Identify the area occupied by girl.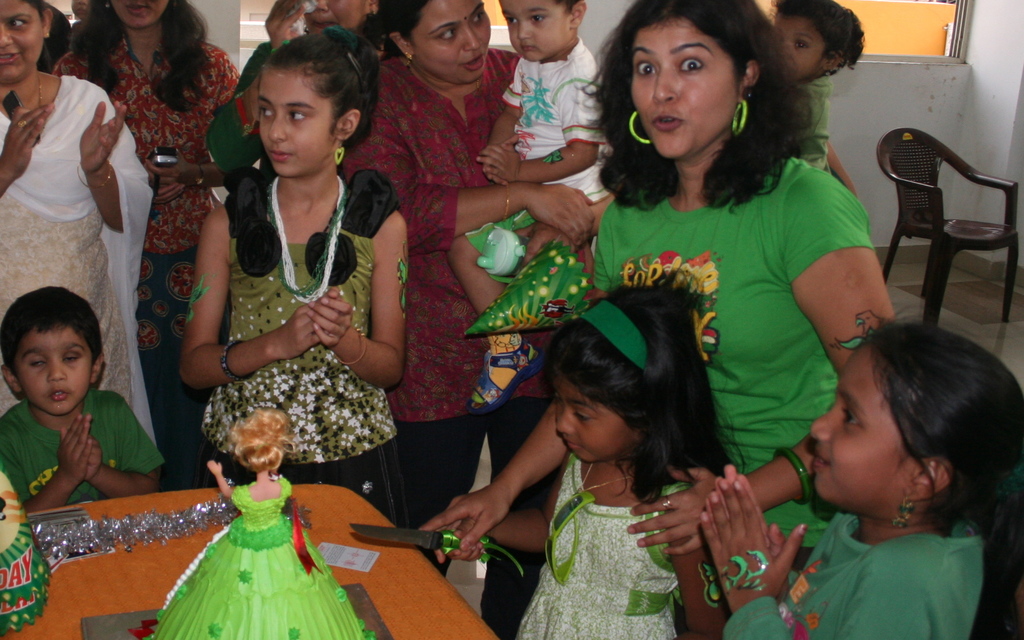
Area: {"x1": 421, "y1": 263, "x2": 731, "y2": 639}.
